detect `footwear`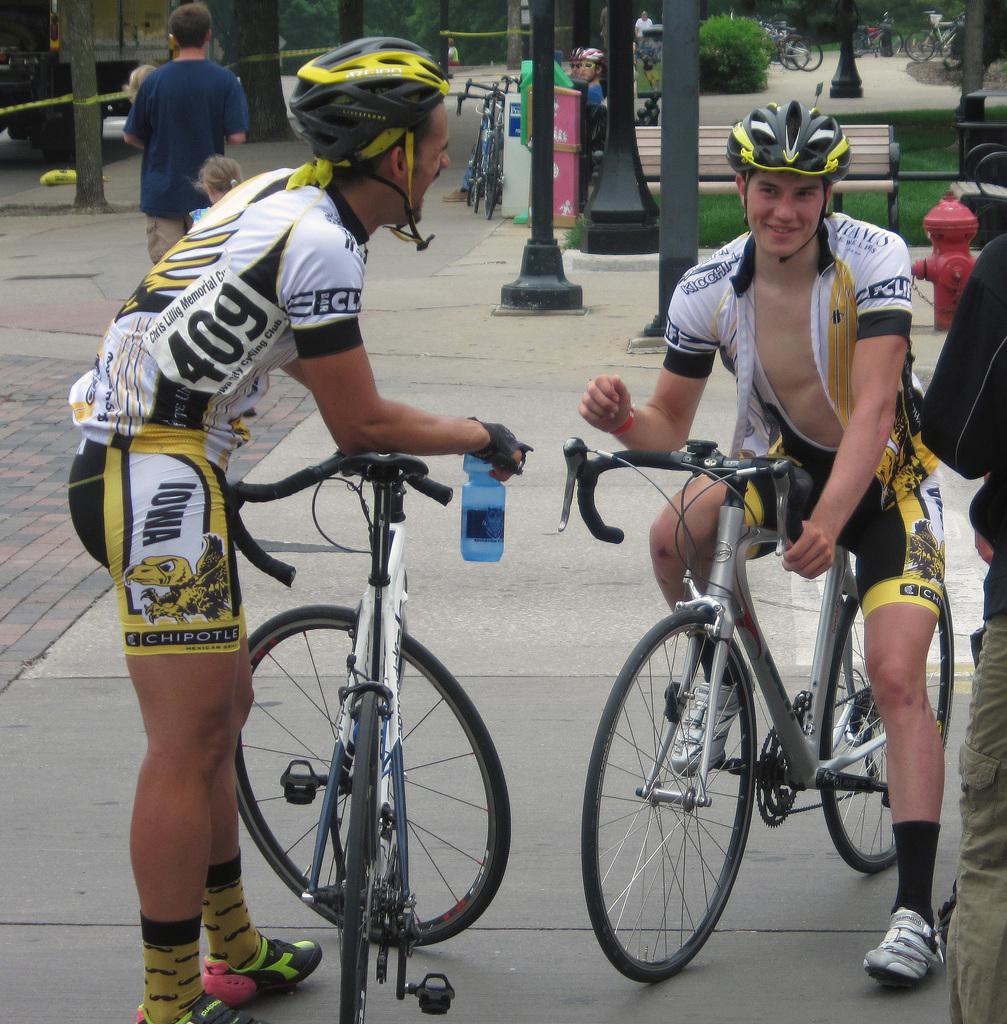
{"left": 862, "top": 910, "right": 946, "bottom": 987}
